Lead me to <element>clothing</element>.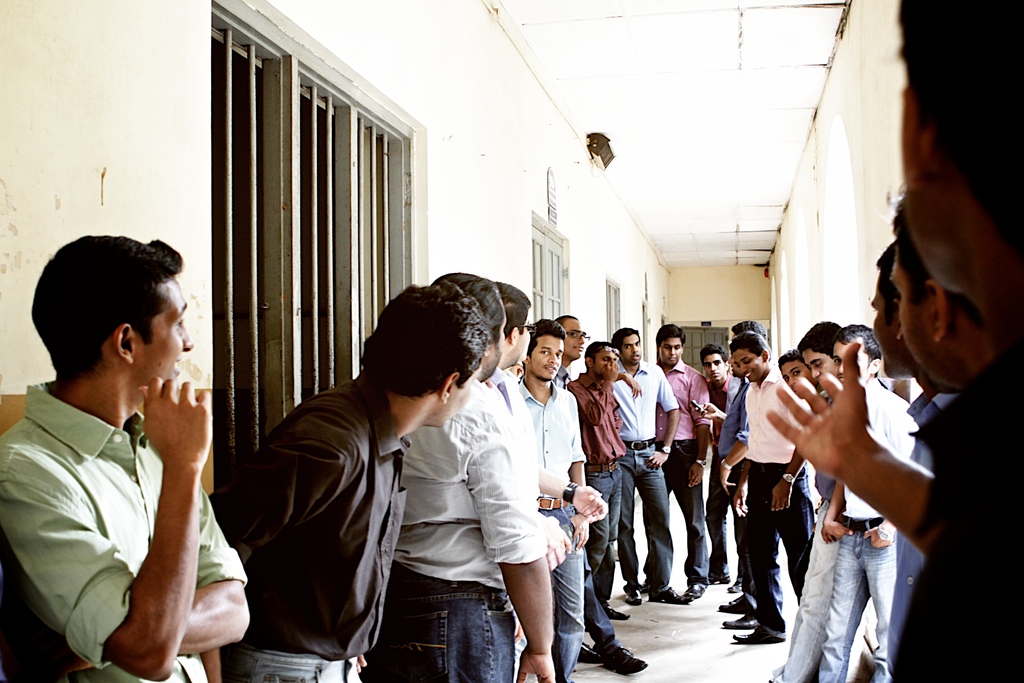
Lead to <box>608,354,683,595</box>.
